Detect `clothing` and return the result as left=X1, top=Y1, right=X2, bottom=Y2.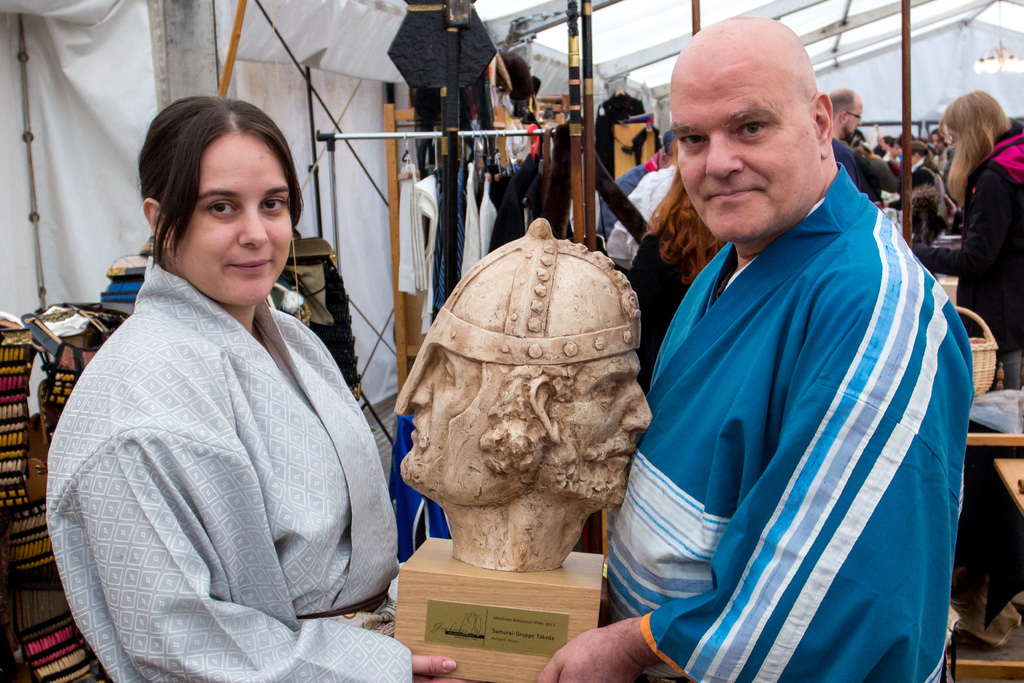
left=618, top=147, right=979, bottom=674.
